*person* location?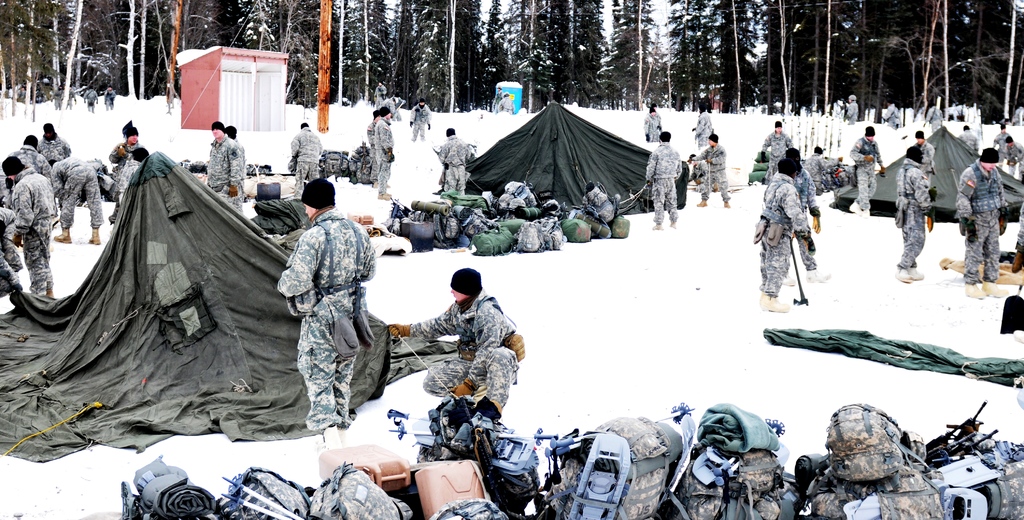
locate(641, 106, 660, 140)
